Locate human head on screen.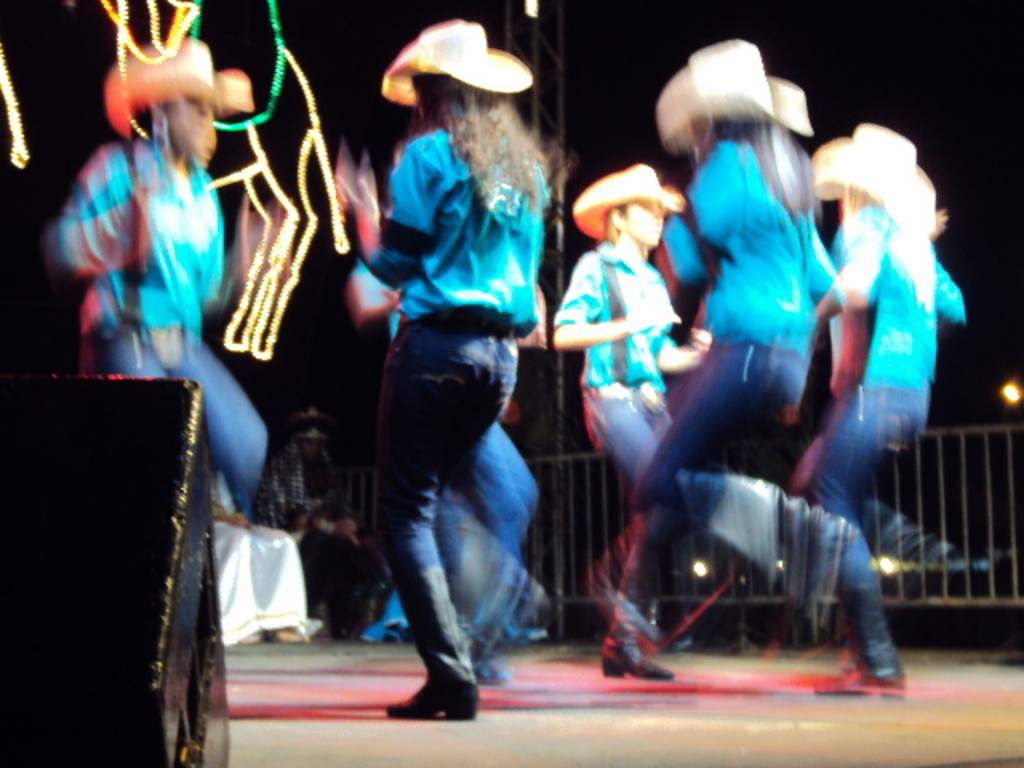
On screen at bbox(606, 162, 675, 251).
